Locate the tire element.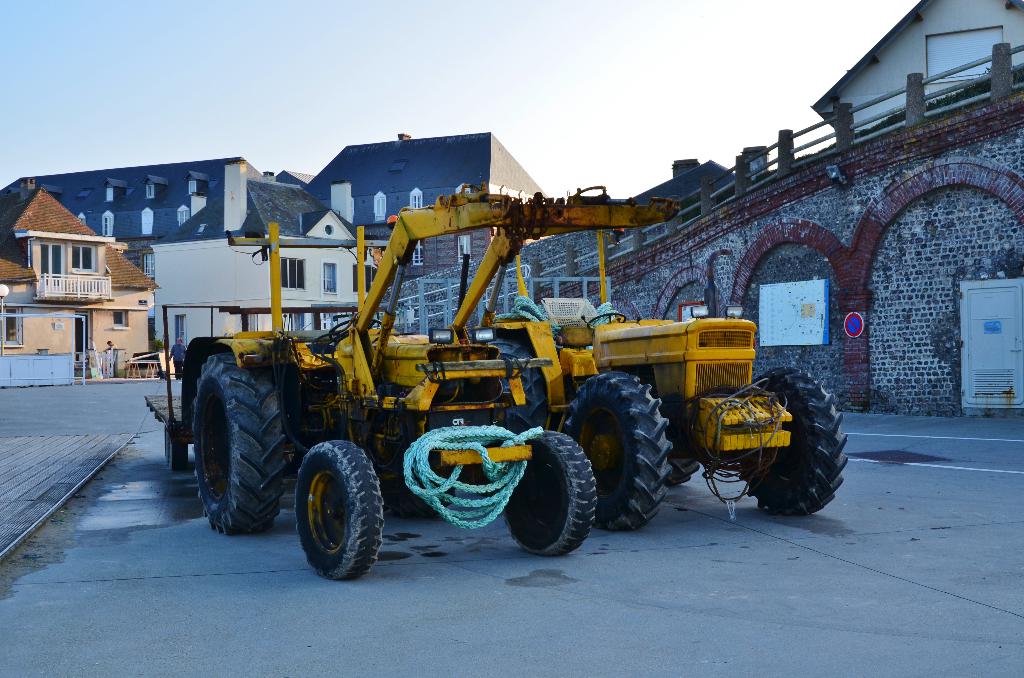
Element bbox: bbox=[170, 445, 189, 469].
